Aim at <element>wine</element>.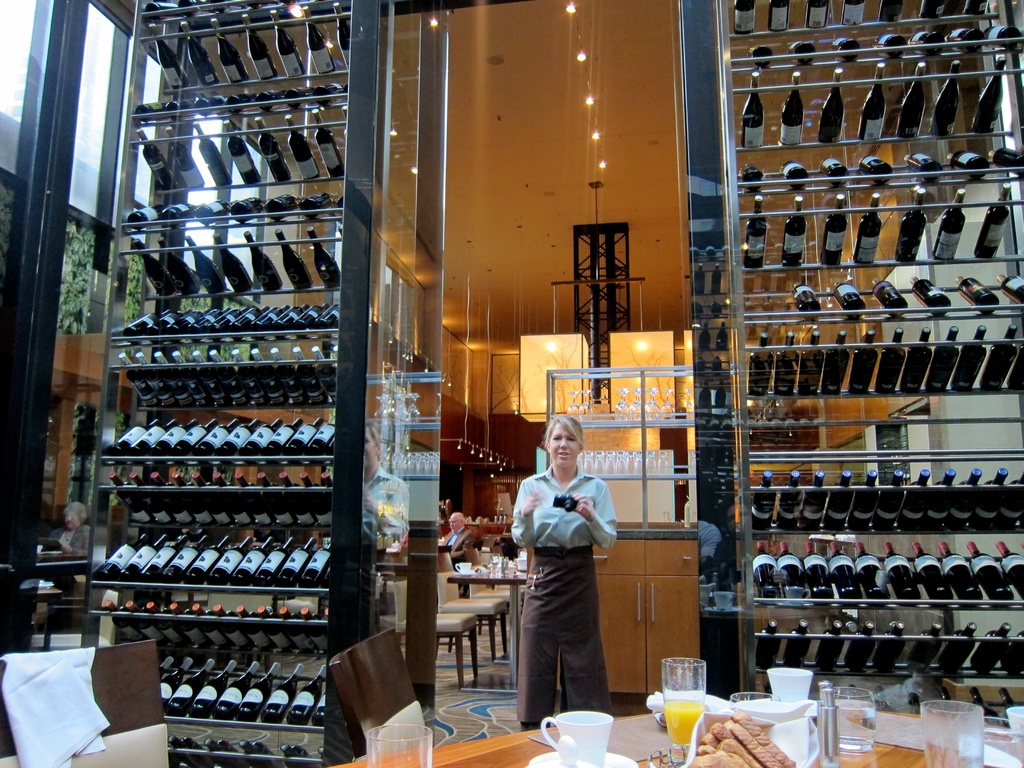
Aimed at rect(168, 744, 184, 767).
